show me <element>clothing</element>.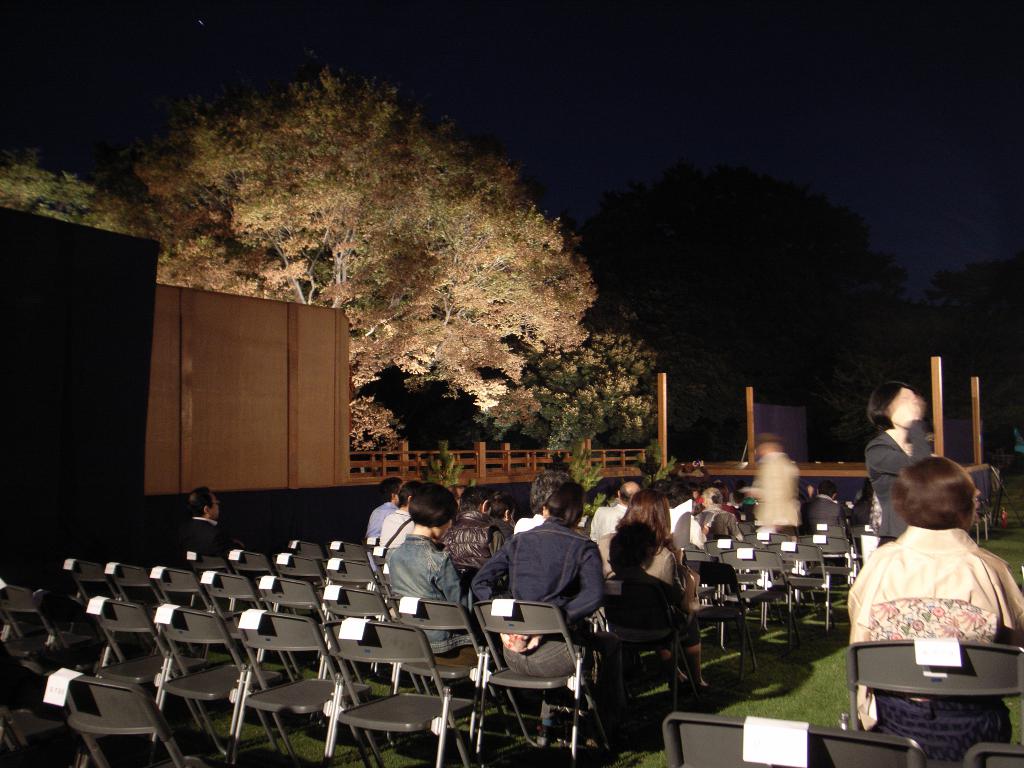
<element>clothing</element> is here: 368:494:397:544.
